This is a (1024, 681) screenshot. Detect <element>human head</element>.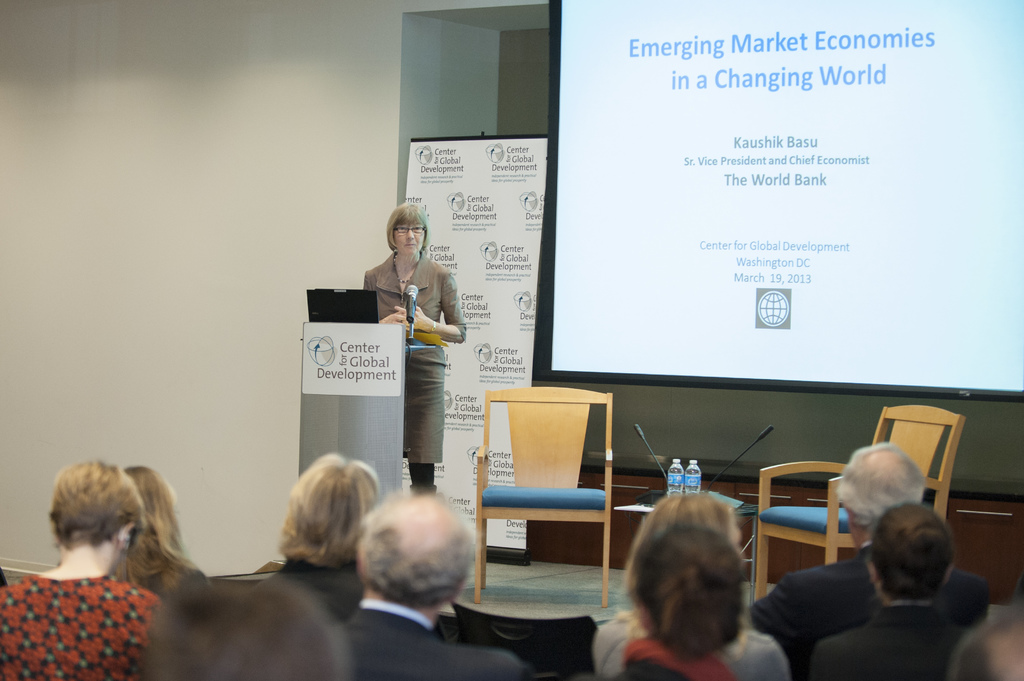
pyautogui.locateOnScreen(347, 497, 487, 627).
